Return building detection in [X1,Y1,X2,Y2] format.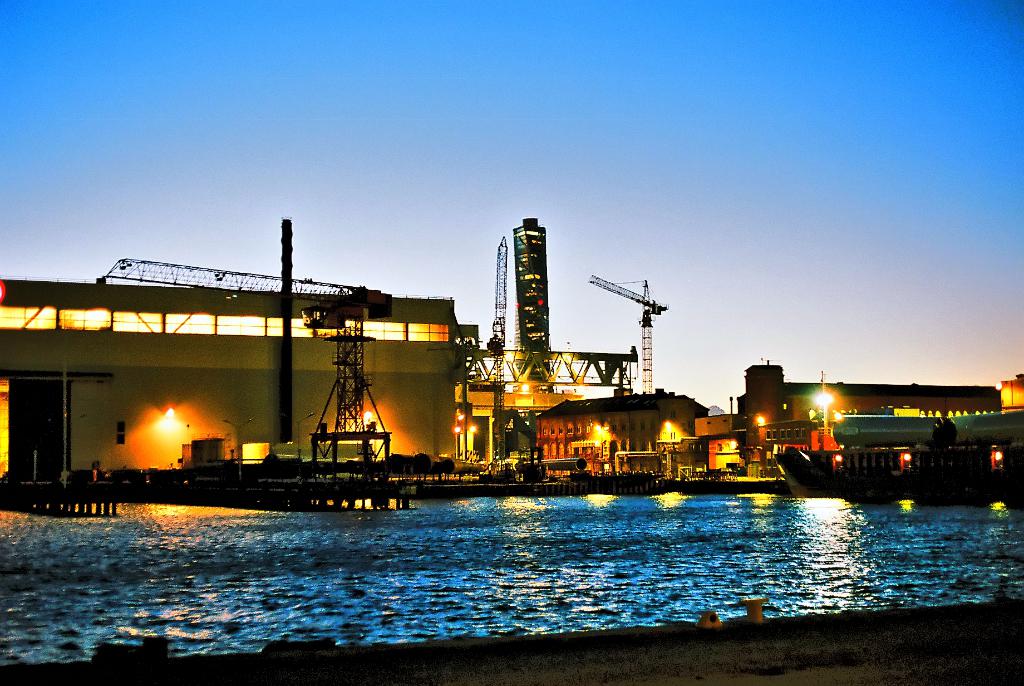
[530,386,708,476].
